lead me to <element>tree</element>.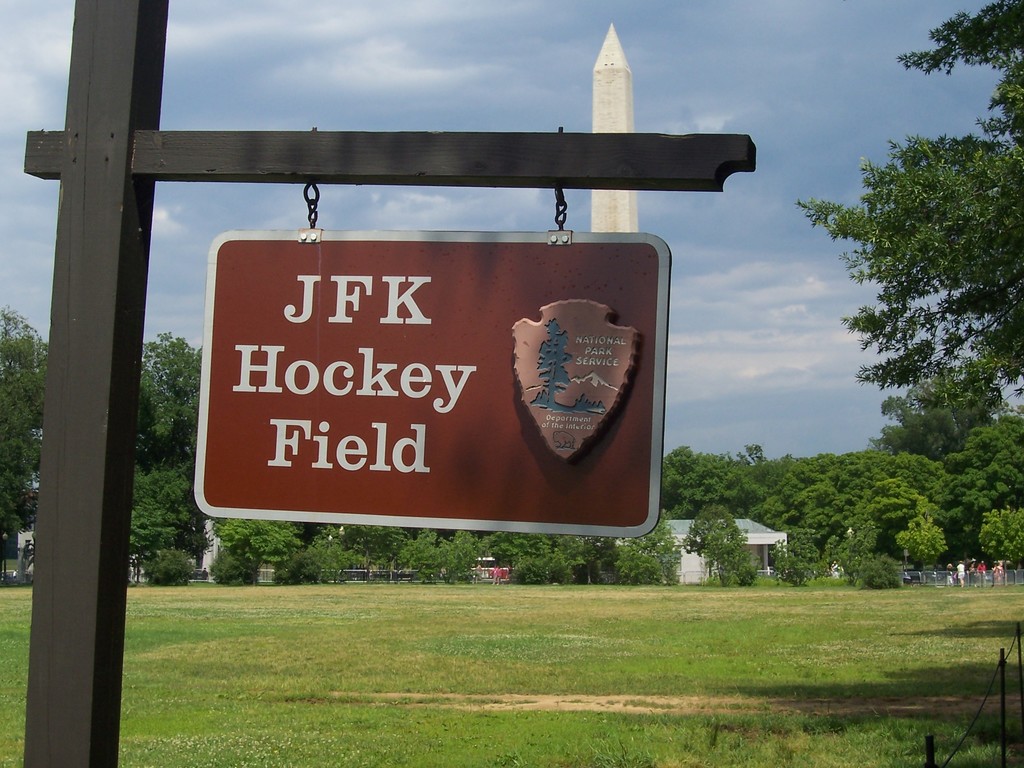
Lead to 134:333:207:570.
